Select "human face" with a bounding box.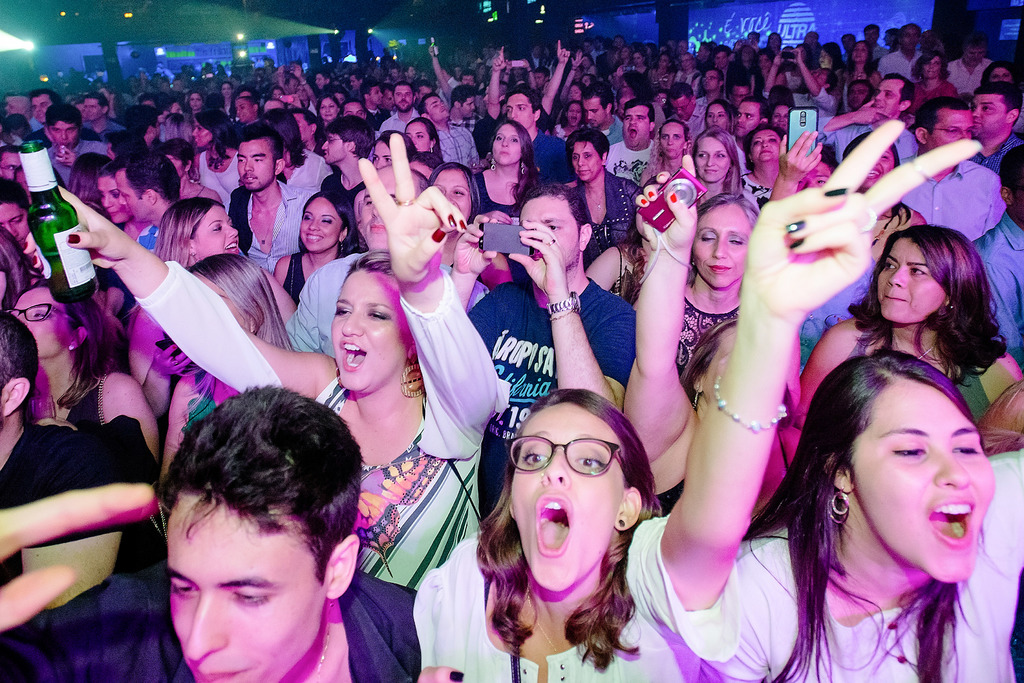
(191,120,212,149).
